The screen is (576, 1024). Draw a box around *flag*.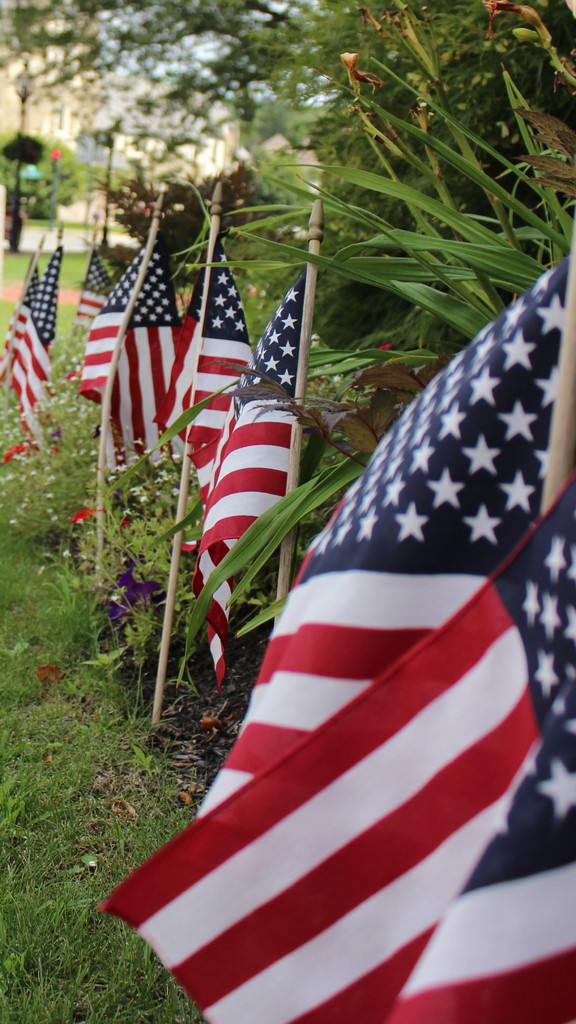
[5, 243, 68, 455].
